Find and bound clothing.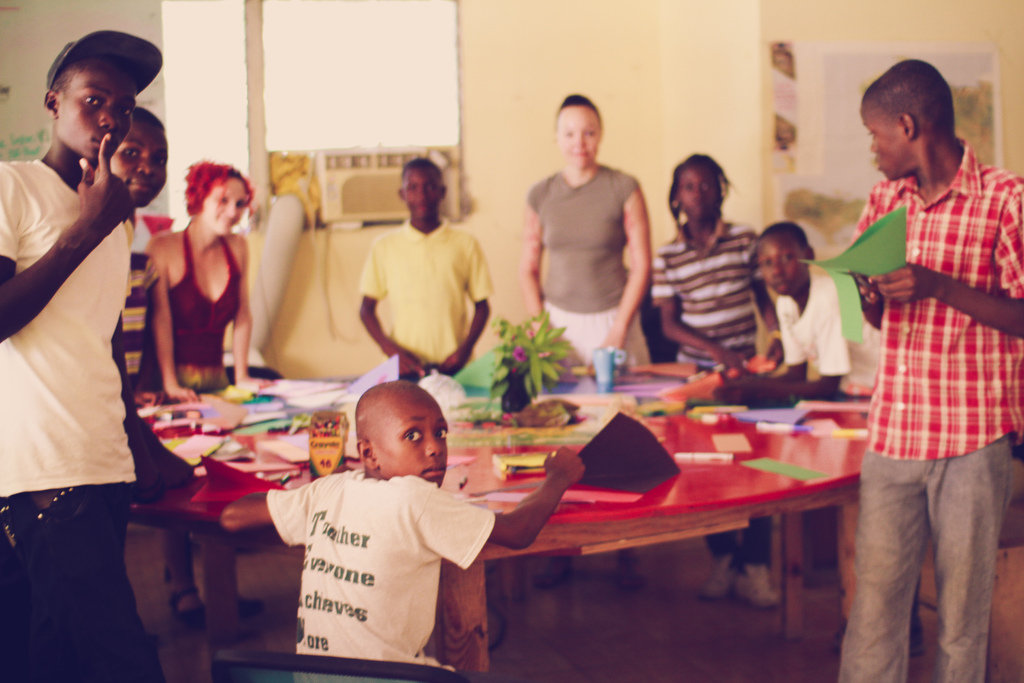
Bound: pyautogui.locateOnScreen(0, 160, 163, 682).
